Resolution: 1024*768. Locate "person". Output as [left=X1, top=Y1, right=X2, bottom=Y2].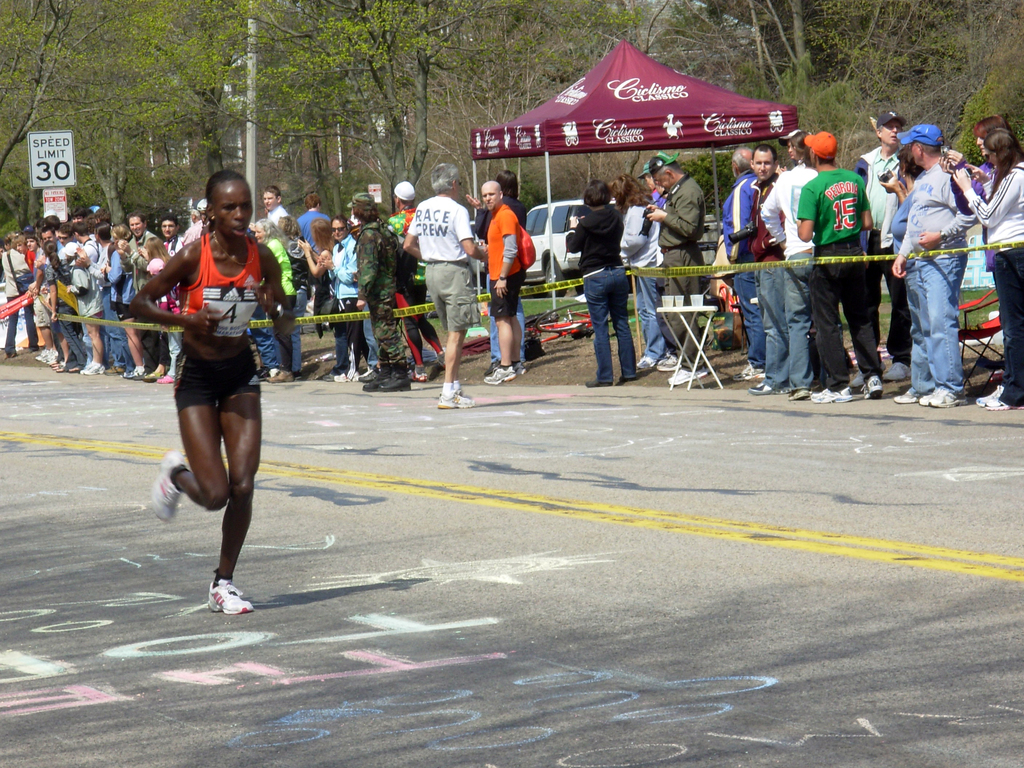
[left=333, top=213, right=362, bottom=343].
